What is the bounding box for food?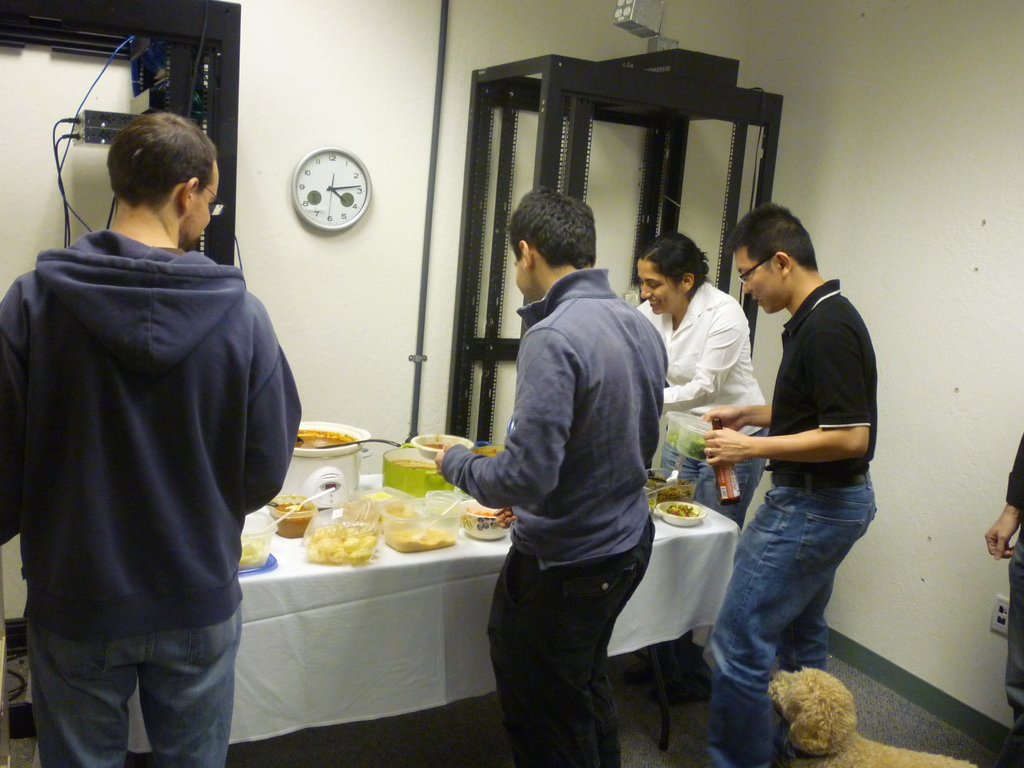
{"x1": 239, "y1": 540, "x2": 271, "y2": 569}.
